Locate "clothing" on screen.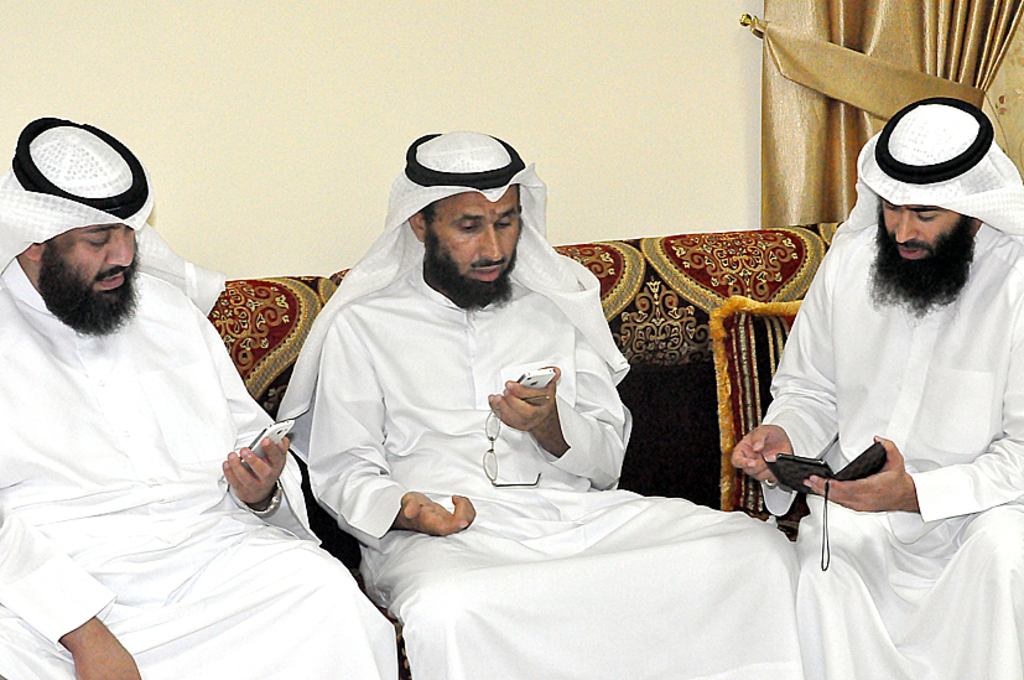
On screen at detection(285, 166, 830, 652).
